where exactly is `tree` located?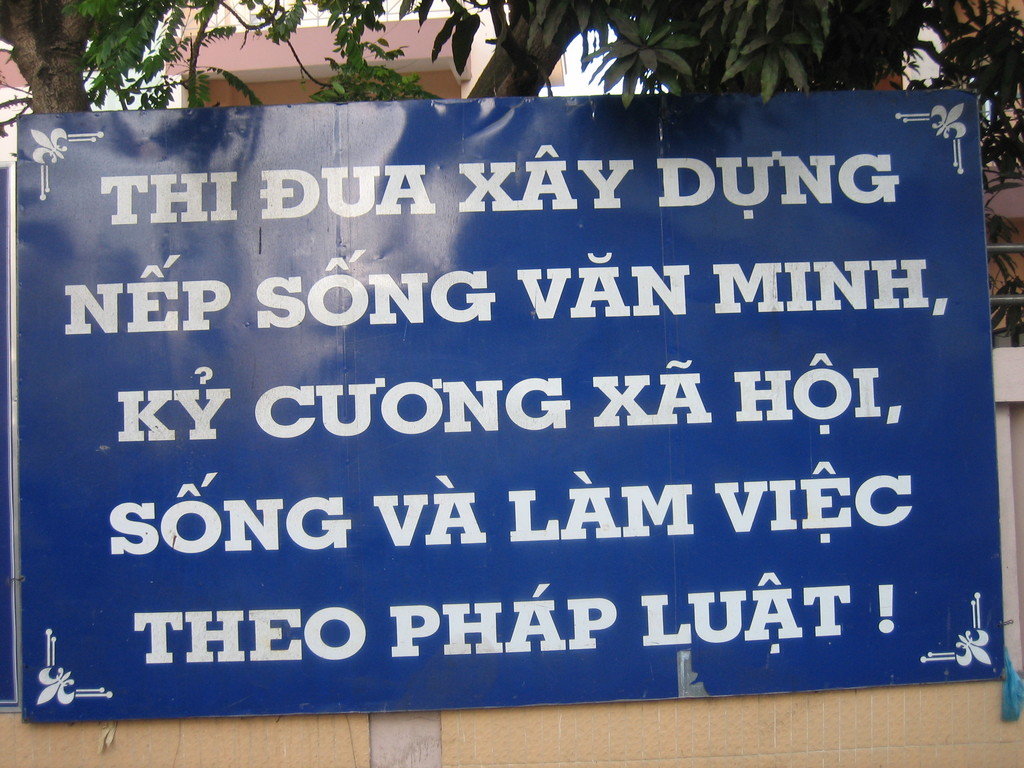
Its bounding box is pyautogui.locateOnScreen(397, 0, 1023, 130).
